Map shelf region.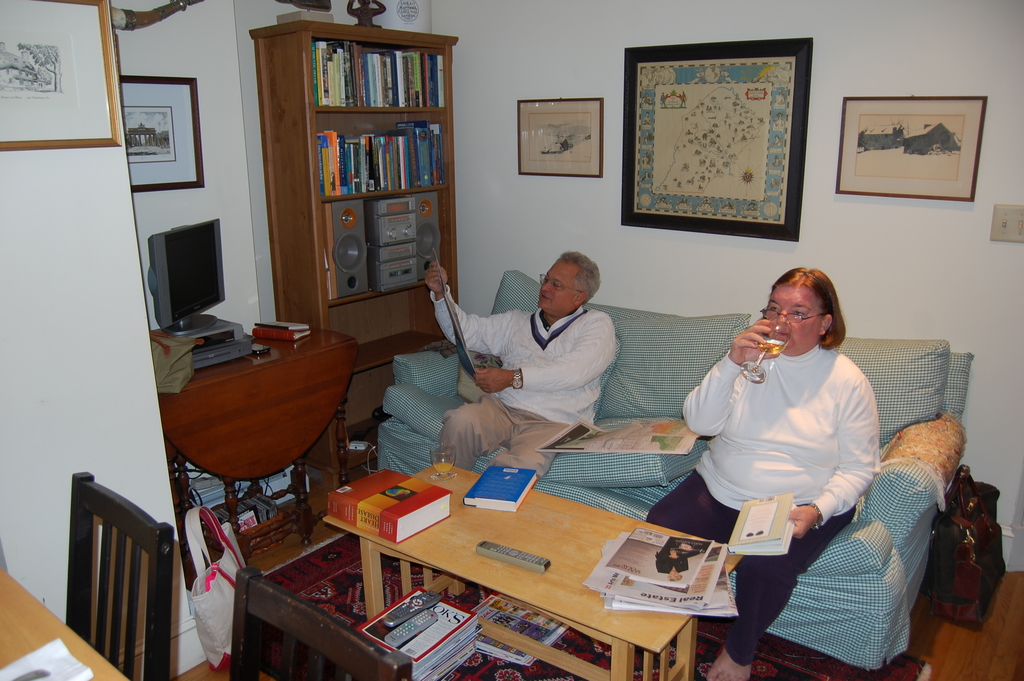
Mapped to 250:21:465:475.
